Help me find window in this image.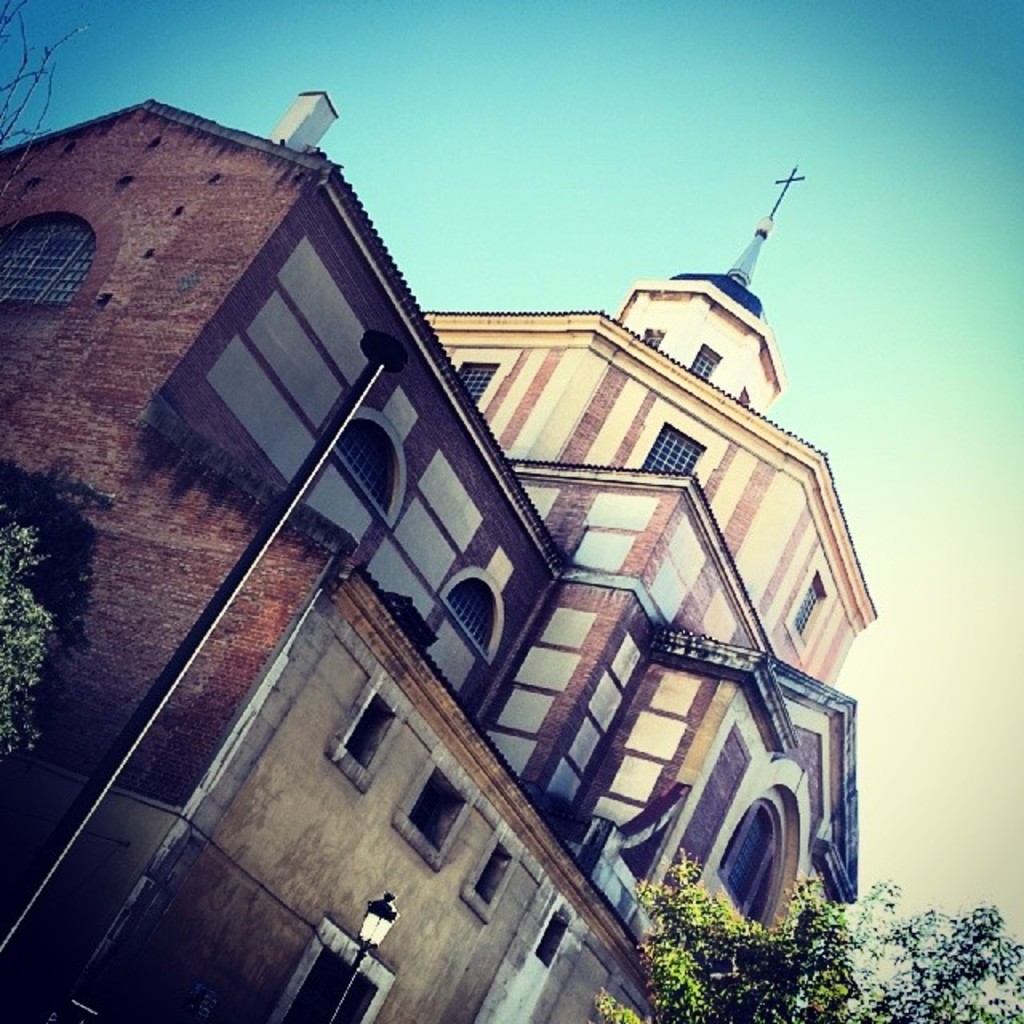
Found it: [left=646, top=429, right=709, bottom=483].
